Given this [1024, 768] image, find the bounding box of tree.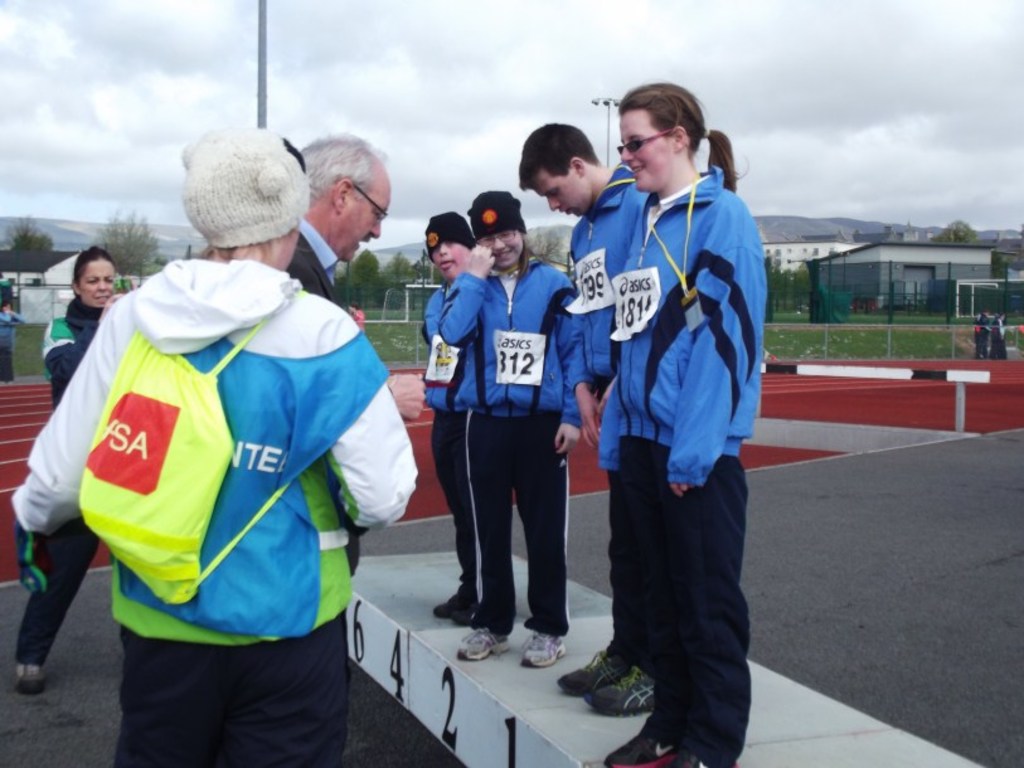
BBox(0, 215, 52, 253).
